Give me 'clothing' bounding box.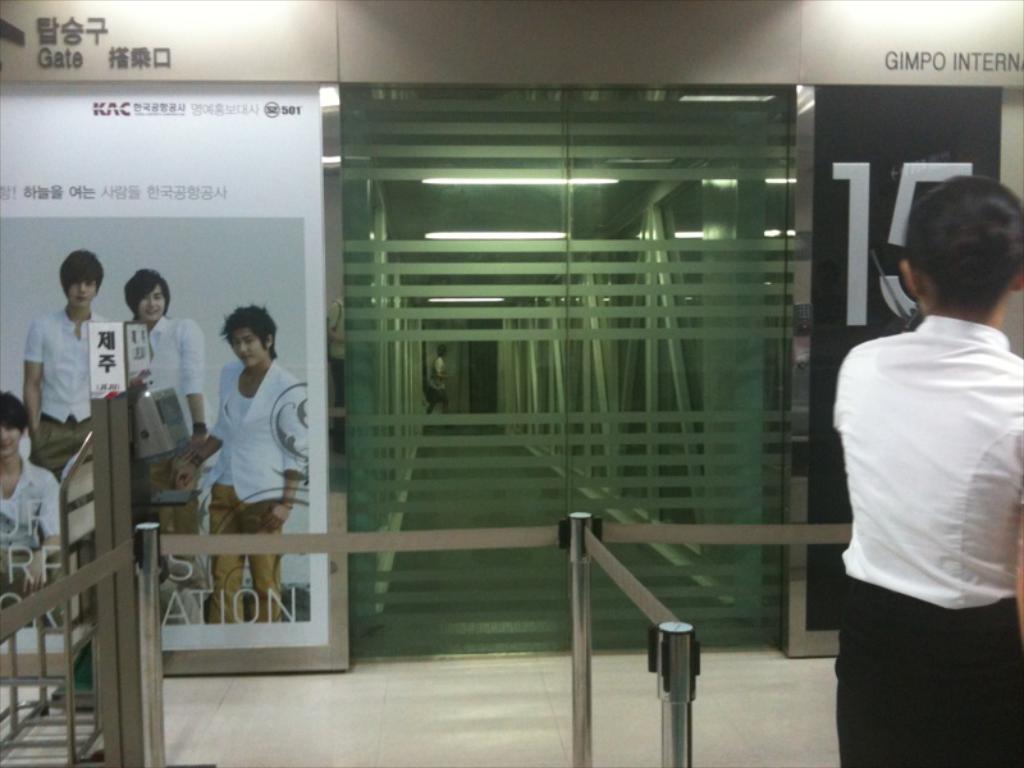
left=22, top=307, right=116, bottom=486.
